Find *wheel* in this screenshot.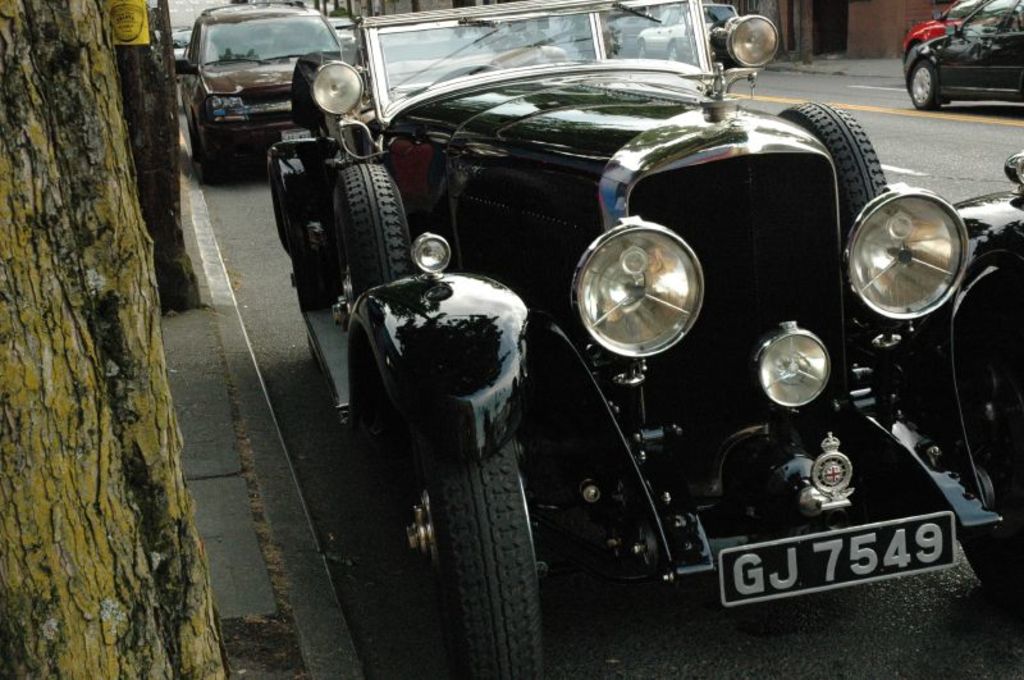
The bounding box for *wheel* is (x1=410, y1=419, x2=553, y2=651).
